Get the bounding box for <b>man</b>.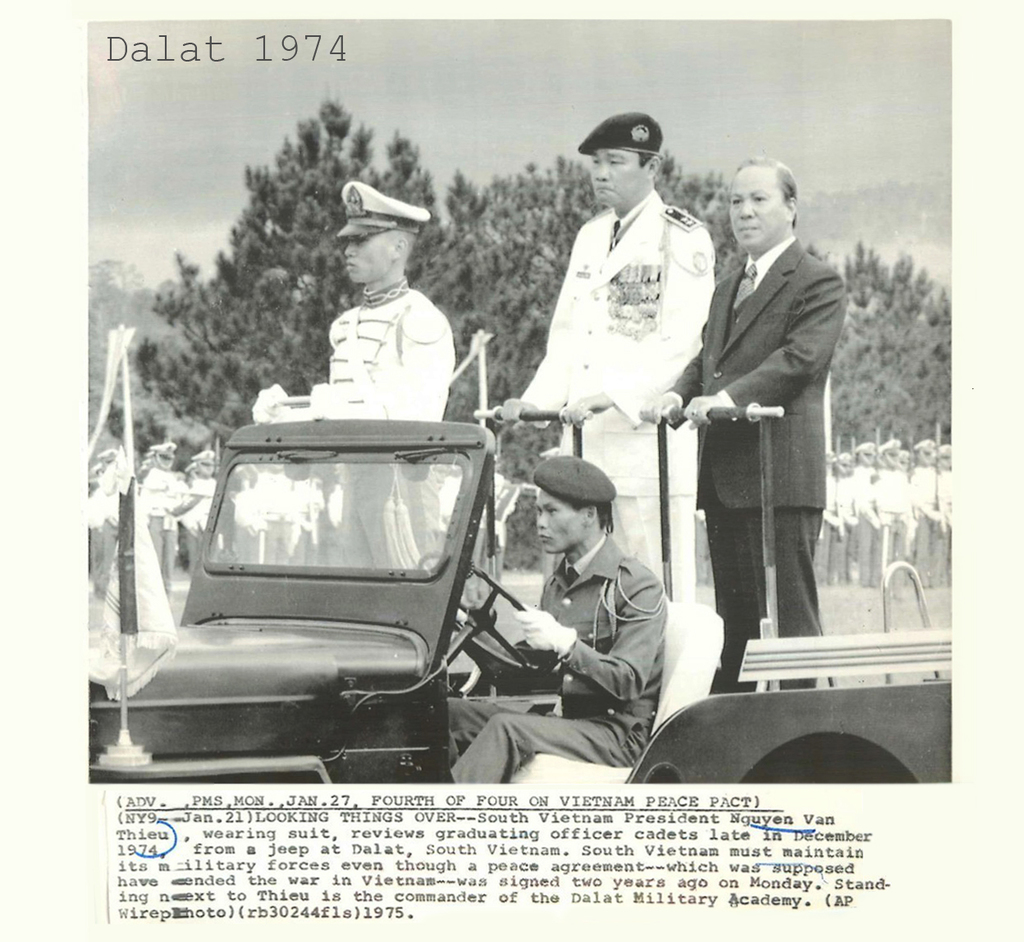
rect(492, 108, 707, 601).
